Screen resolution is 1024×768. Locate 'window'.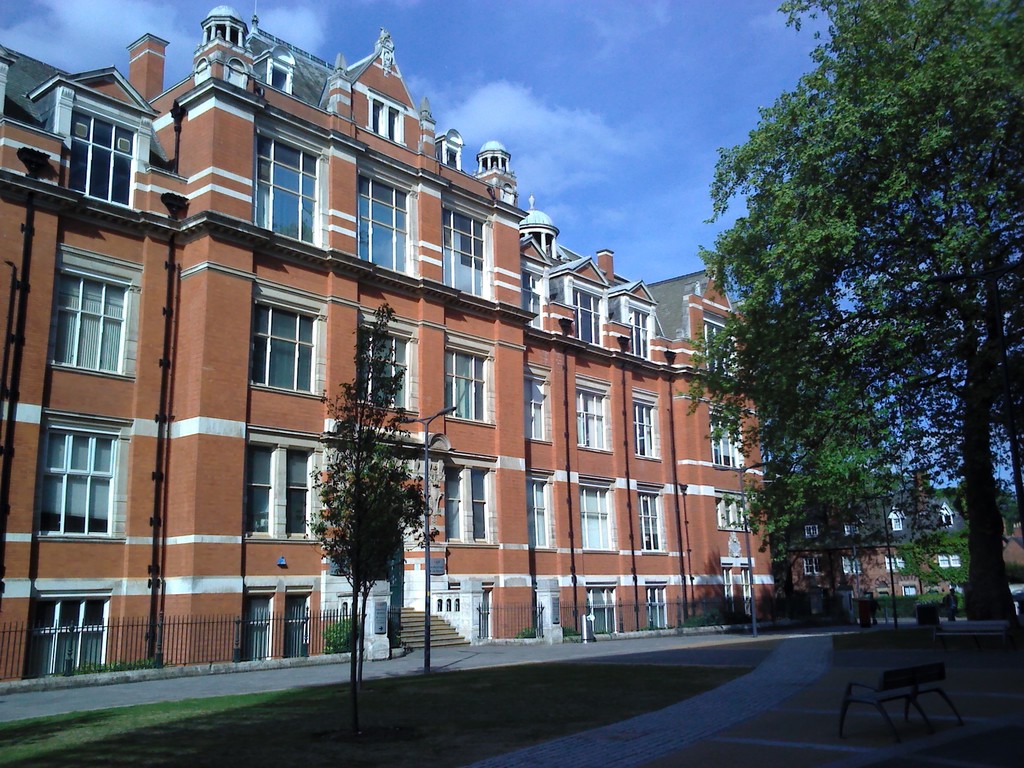
BBox(577, 474, 624, 560).
